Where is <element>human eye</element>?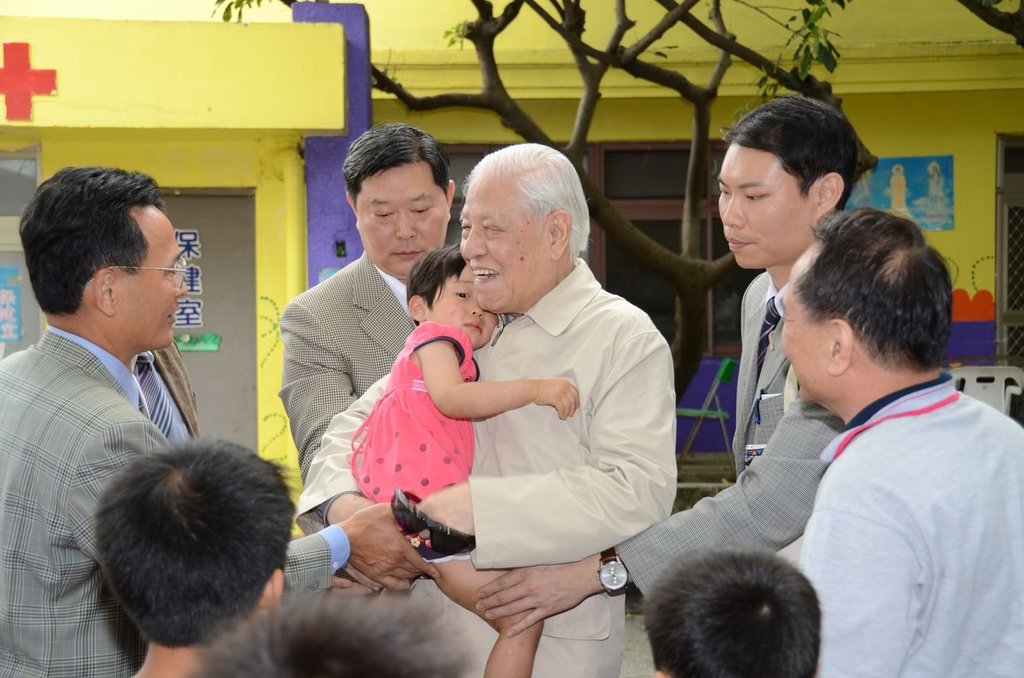
select_region(458, 221, 470, 236).
